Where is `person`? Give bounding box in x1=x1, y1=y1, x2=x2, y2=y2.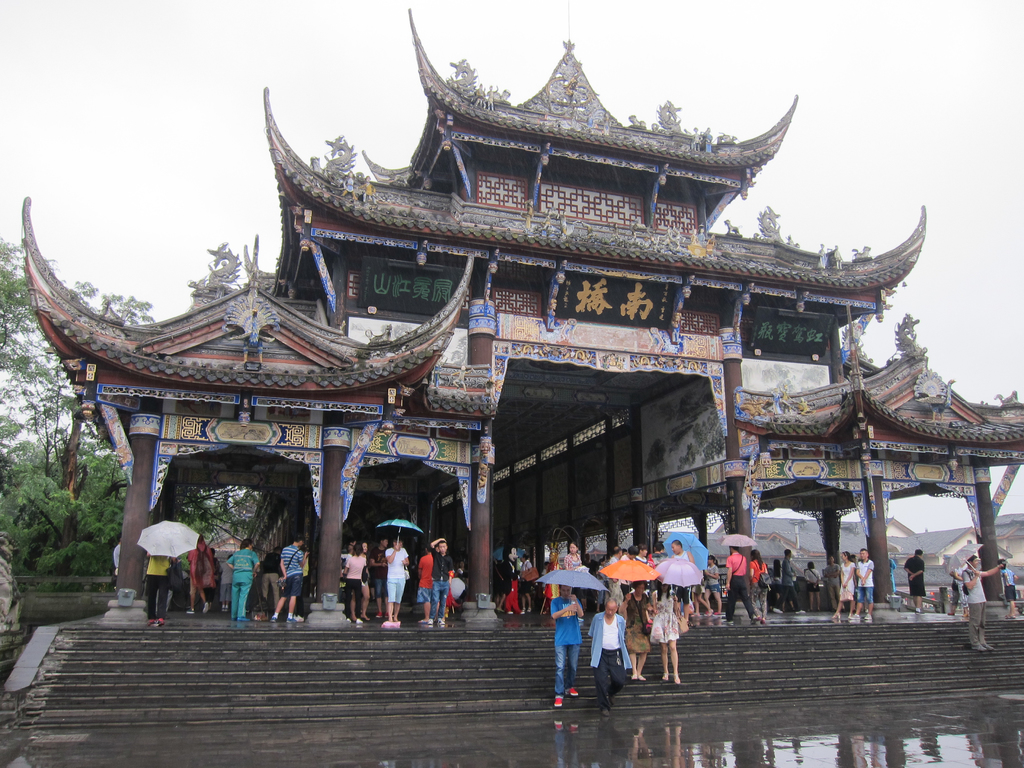
x1=262, y1=547, x2=285, y2=616.
